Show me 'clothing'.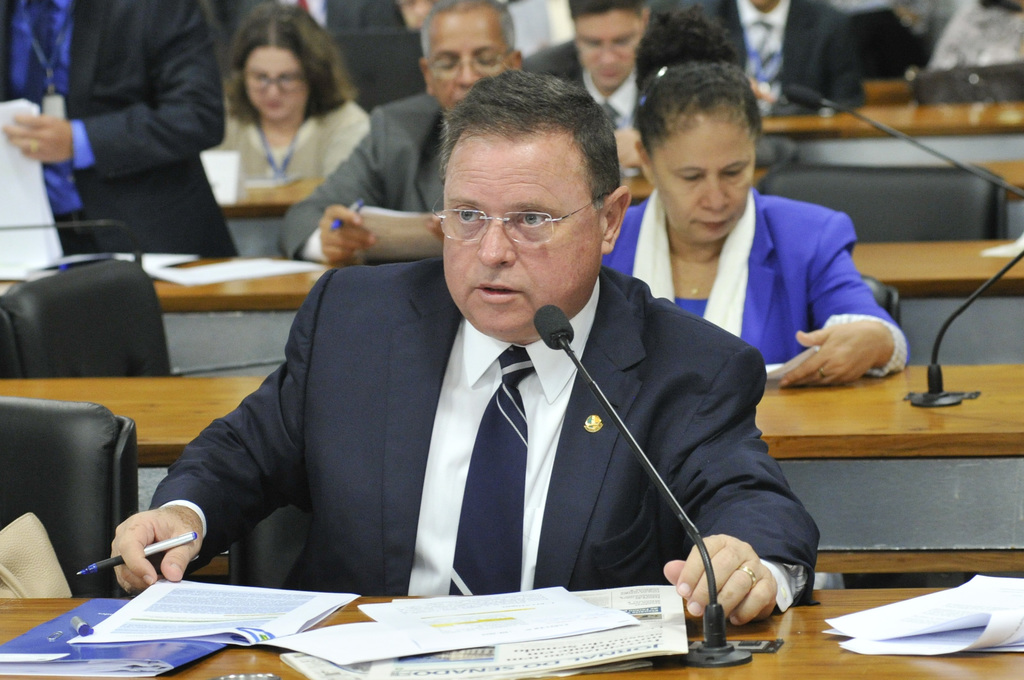
'clothing' is here: bbox=[528, 40, 674, 188].
